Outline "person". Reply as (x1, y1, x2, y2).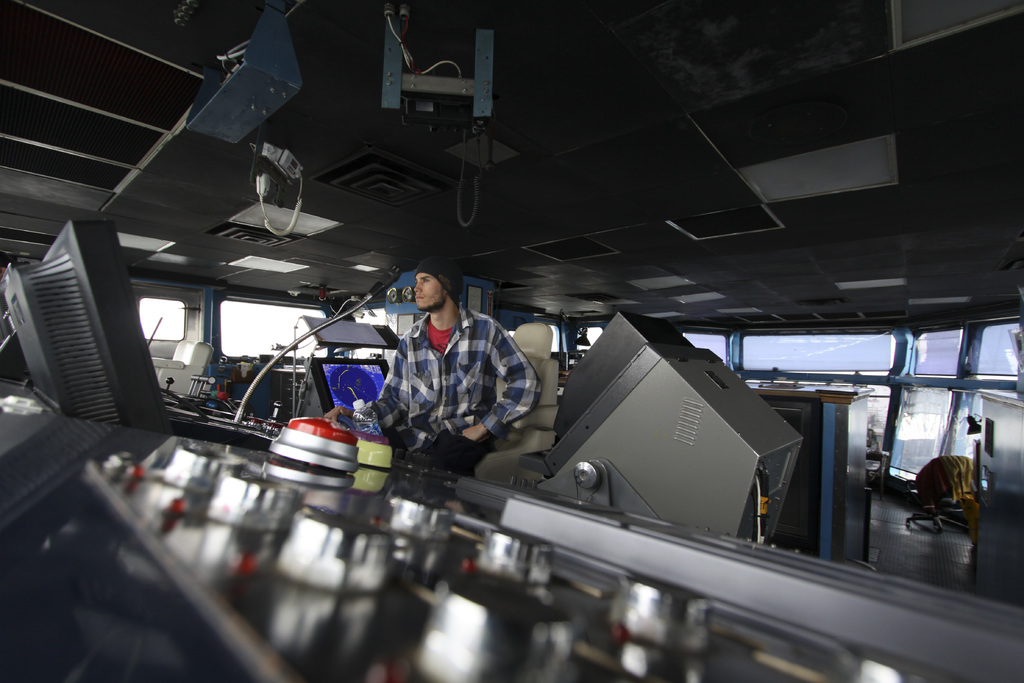
(365, 258, 540, 479).
